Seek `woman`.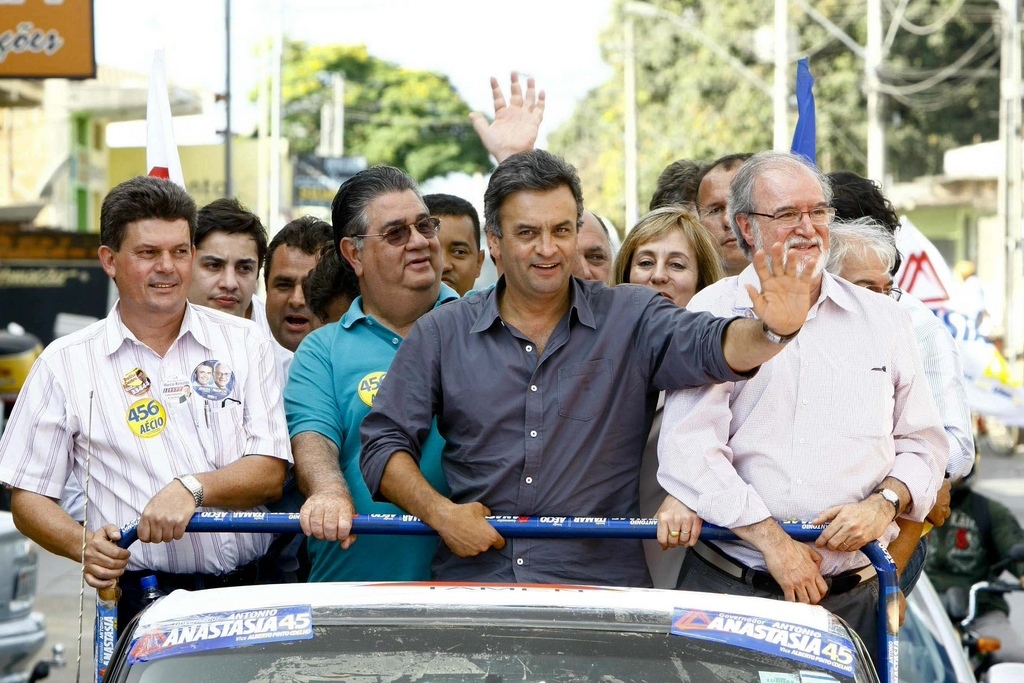
828:217:906:296.
